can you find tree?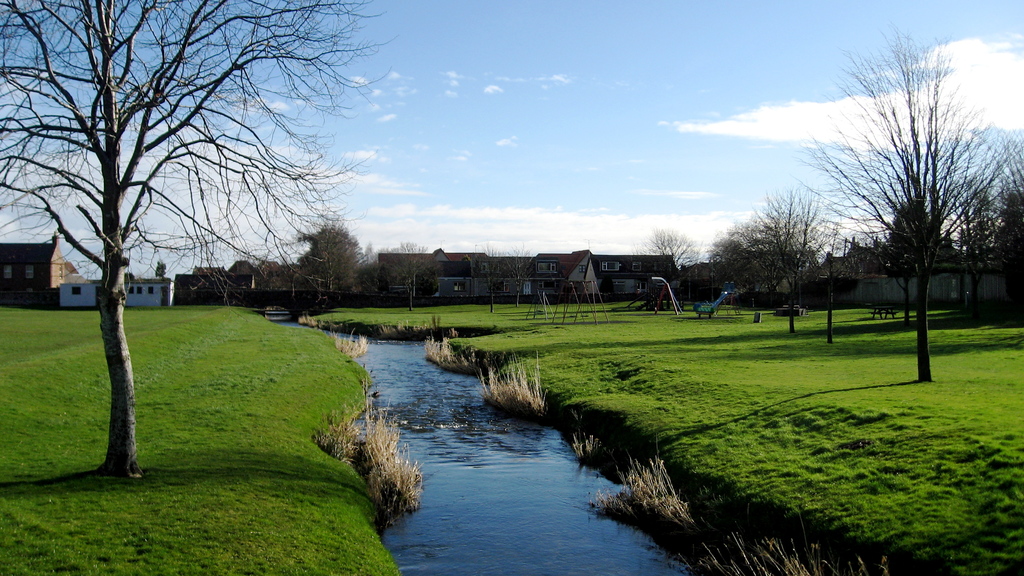
Yes, bounding box: region(787, 198, 863, 351).
